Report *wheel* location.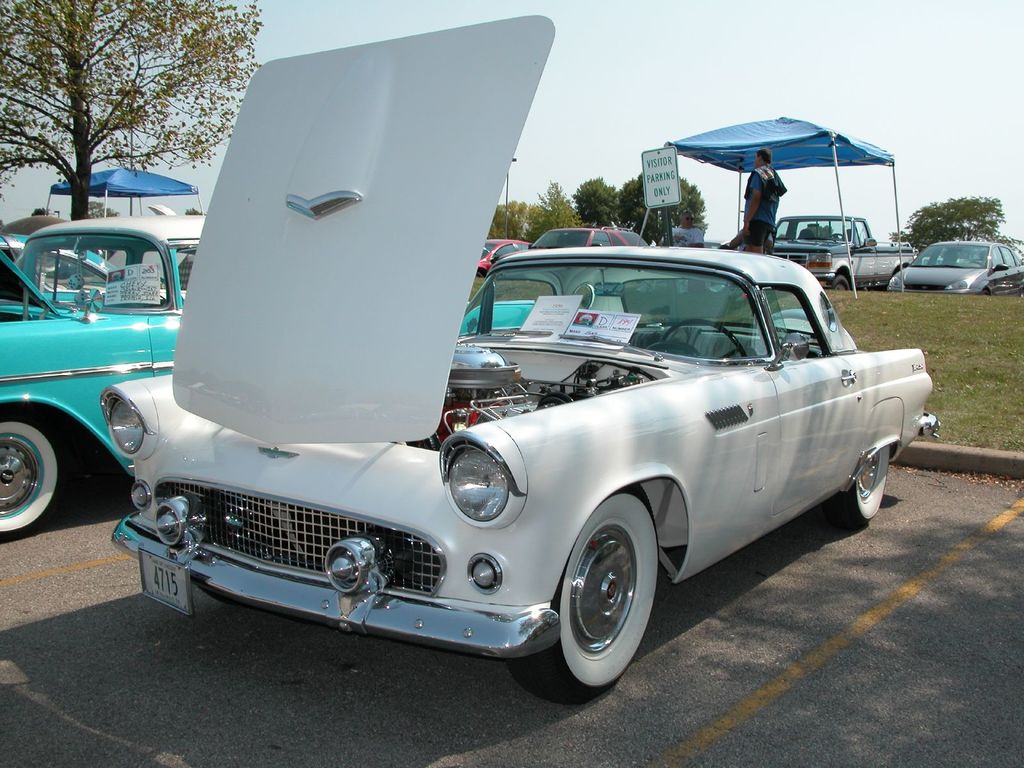
Report: bbox=(546, 510, 659, 686).
